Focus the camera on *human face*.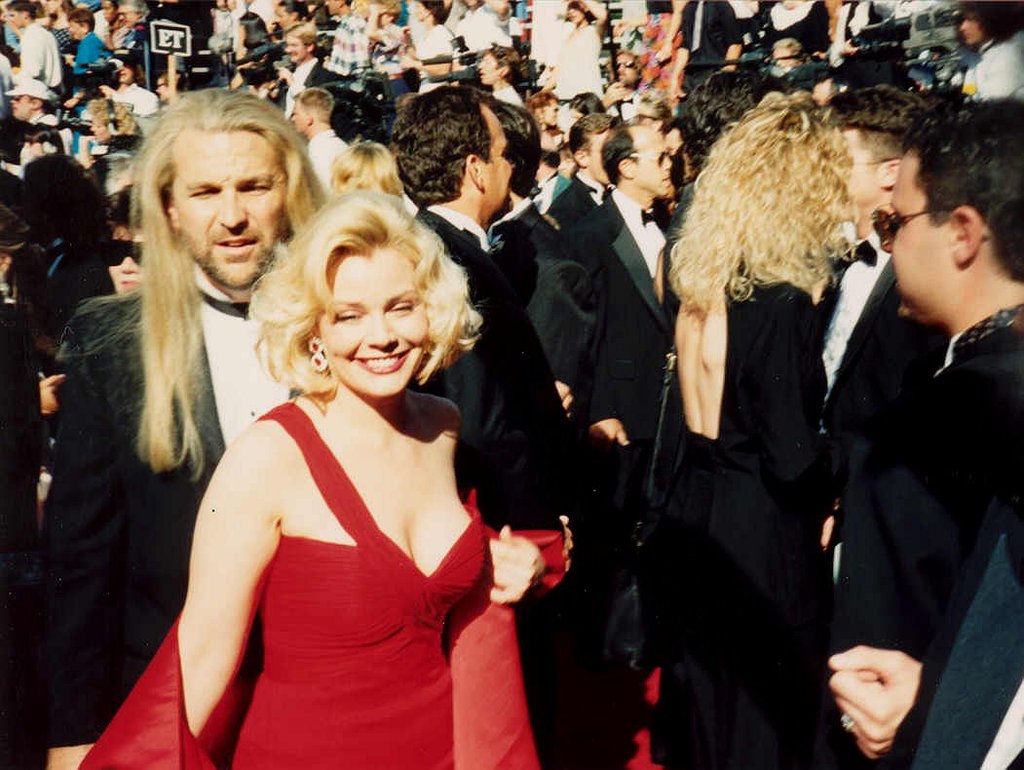
Focus region: {"x1": 543, "y1": 96, "x2": 558, "y2": 125}.
